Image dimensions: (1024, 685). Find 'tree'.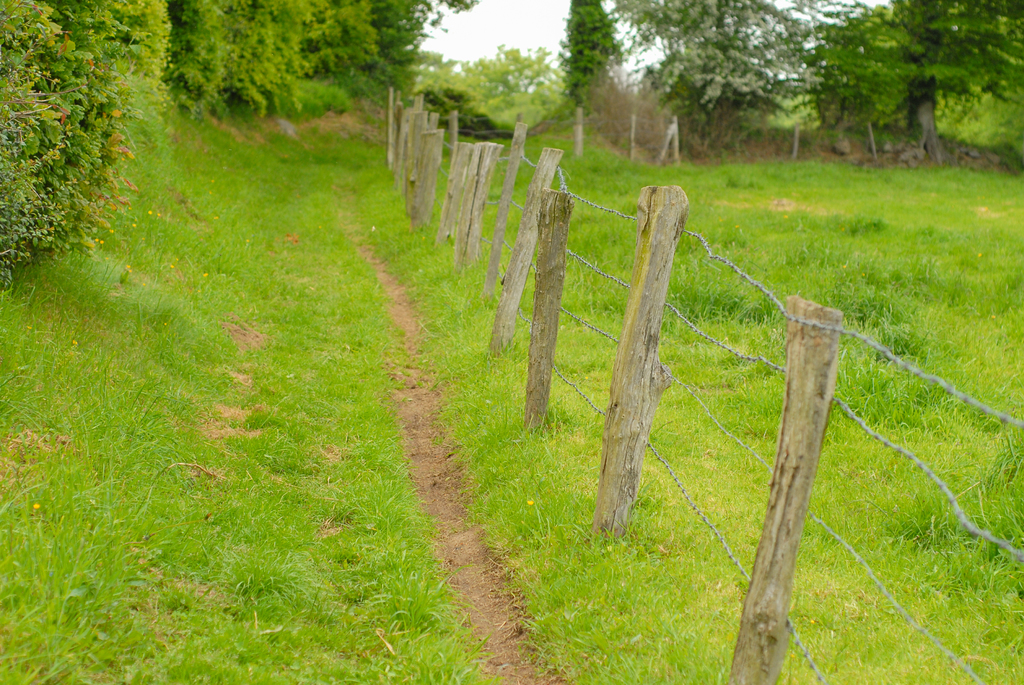
bbox=[557, 0, 625, 110].
